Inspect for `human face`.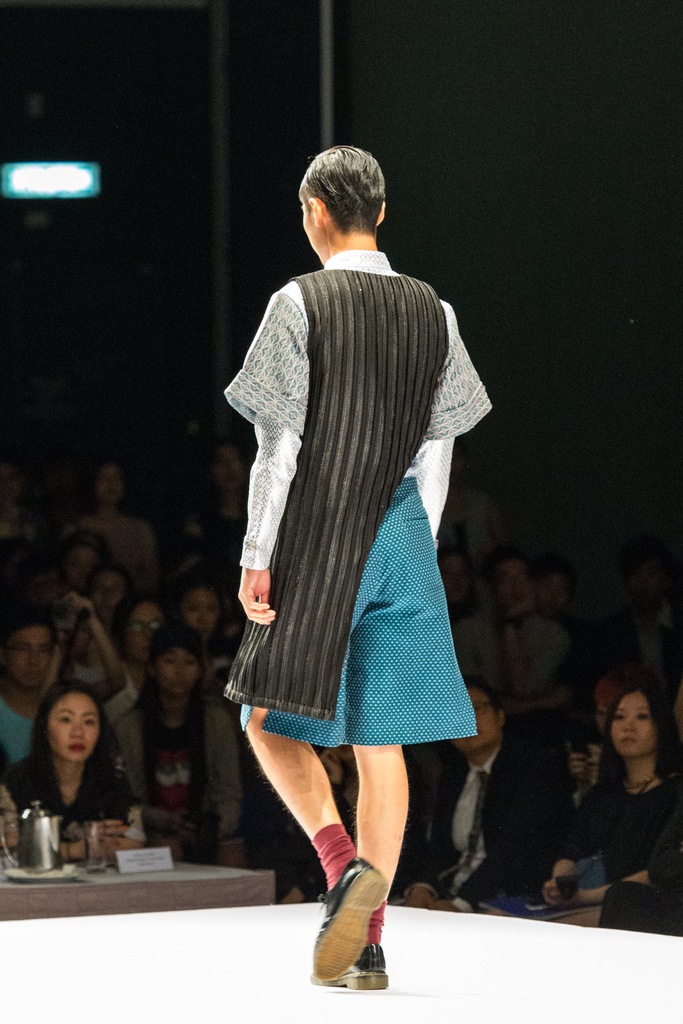
Inspection: (x1=47, y1=693, x2=103, y2=764).
